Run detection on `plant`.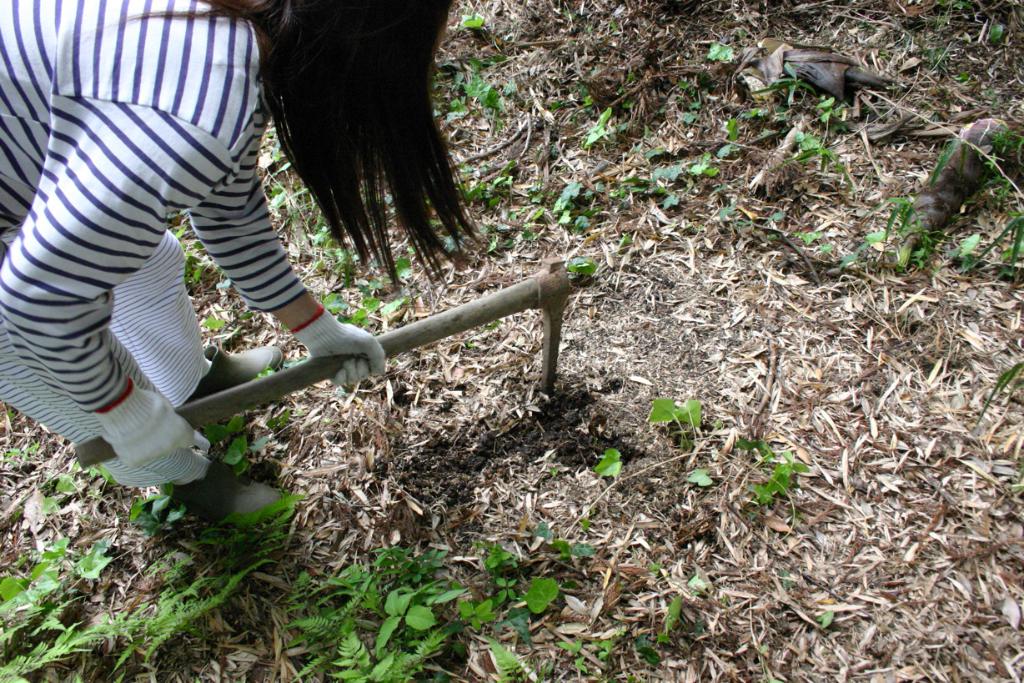
Result: 198/306/267/338.
